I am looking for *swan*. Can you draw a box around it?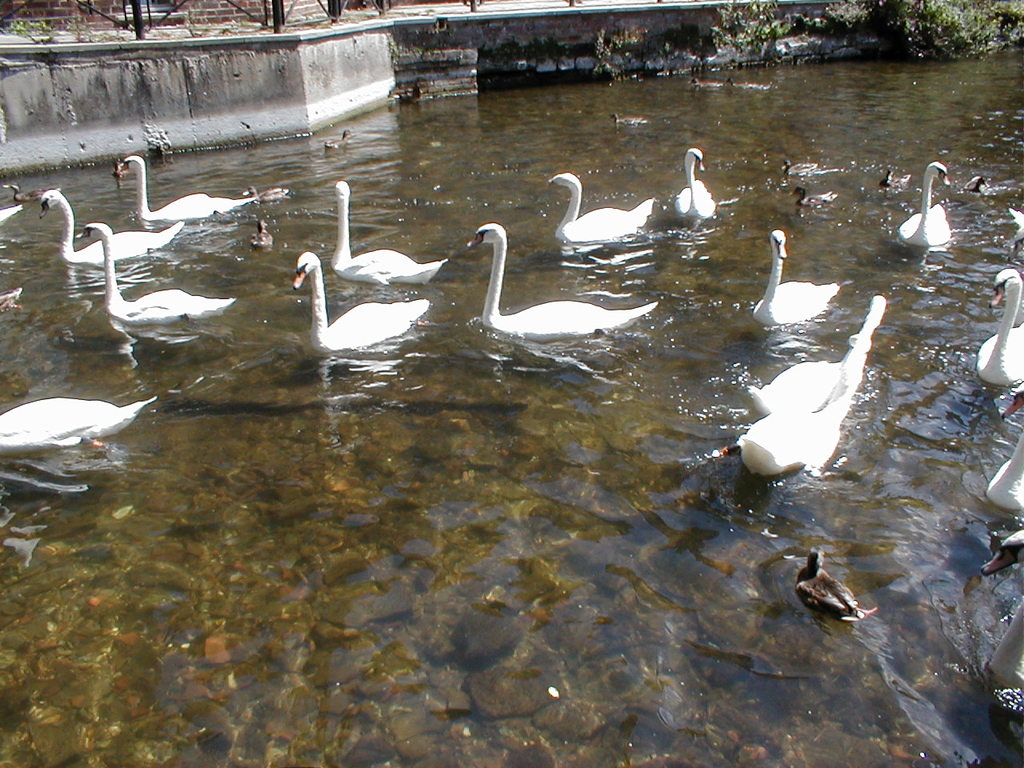
Sure, the bounding box is [left=669, top=146, right=723, bottom=220].
